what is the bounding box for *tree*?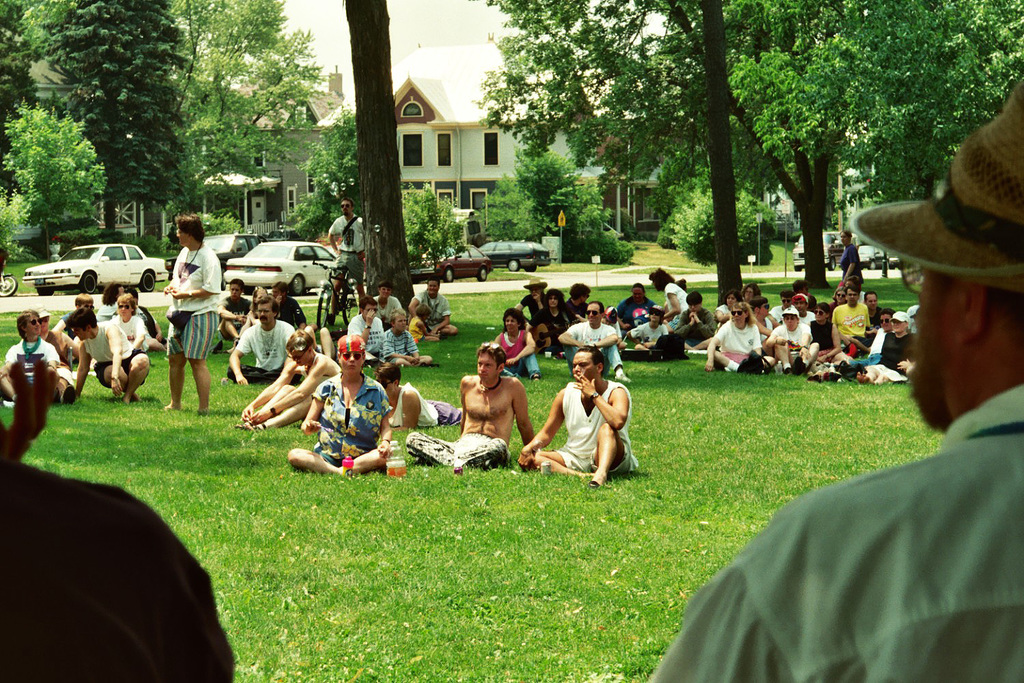
bbox=(511, 125, 586, 227).
